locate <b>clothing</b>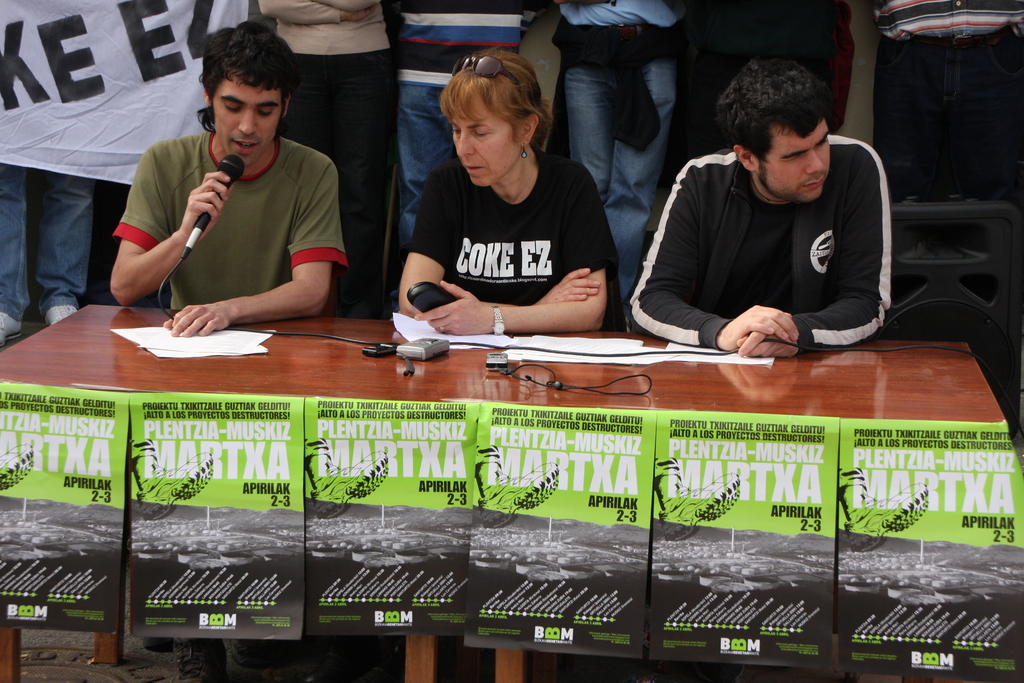
{"left": 140, "top": 636, "right": 174, "bottom": 657}
